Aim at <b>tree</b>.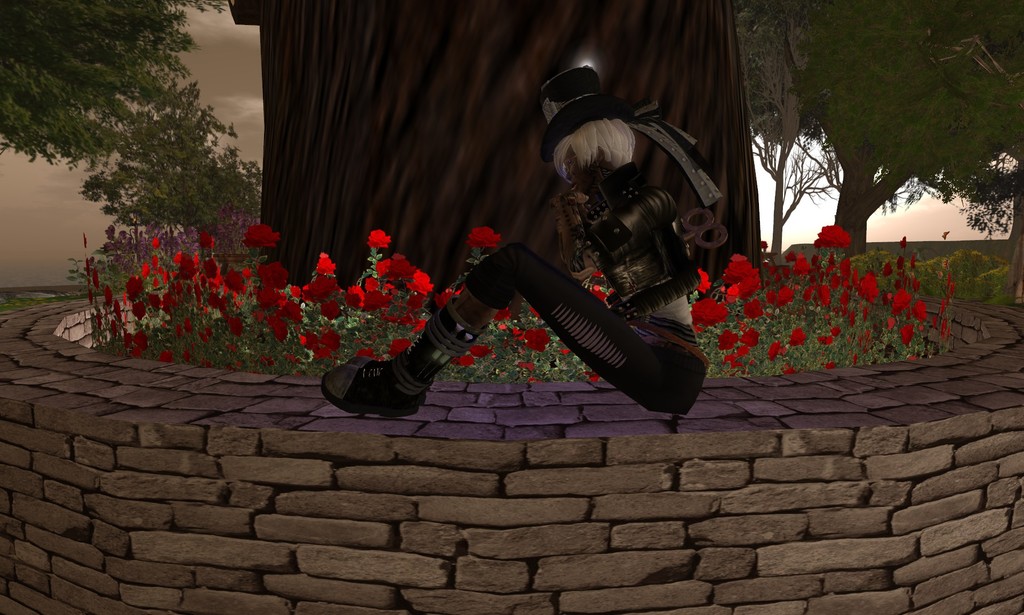
Aimed at x1=767 y1=13 x2=1006 y2=261.
